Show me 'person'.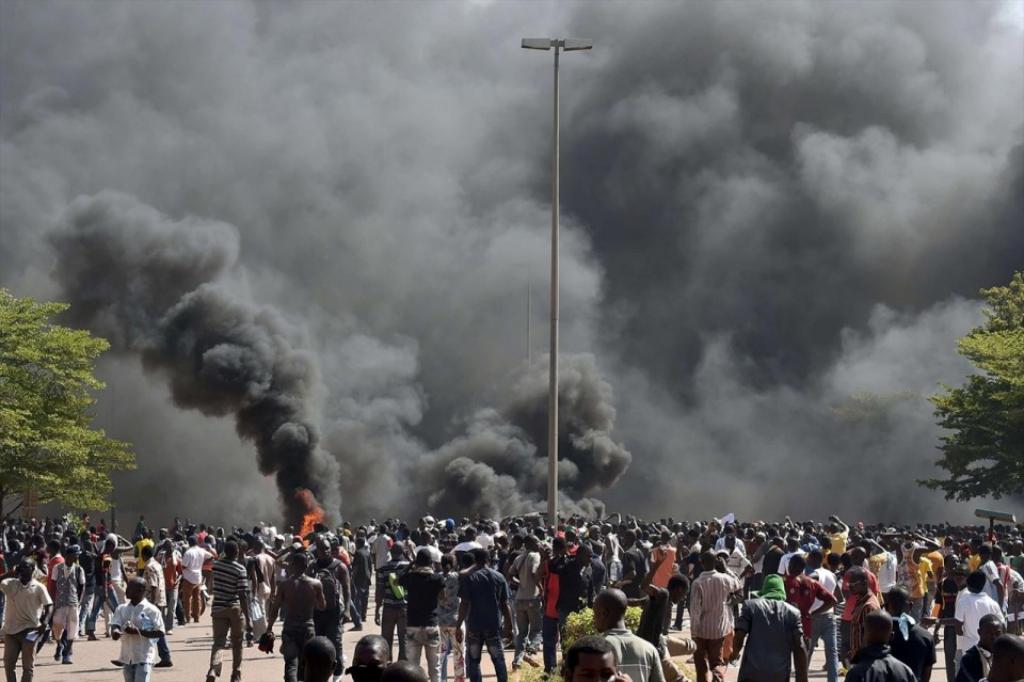
'person' is here: x1=731 y1=571 x2=805 y2=681.
